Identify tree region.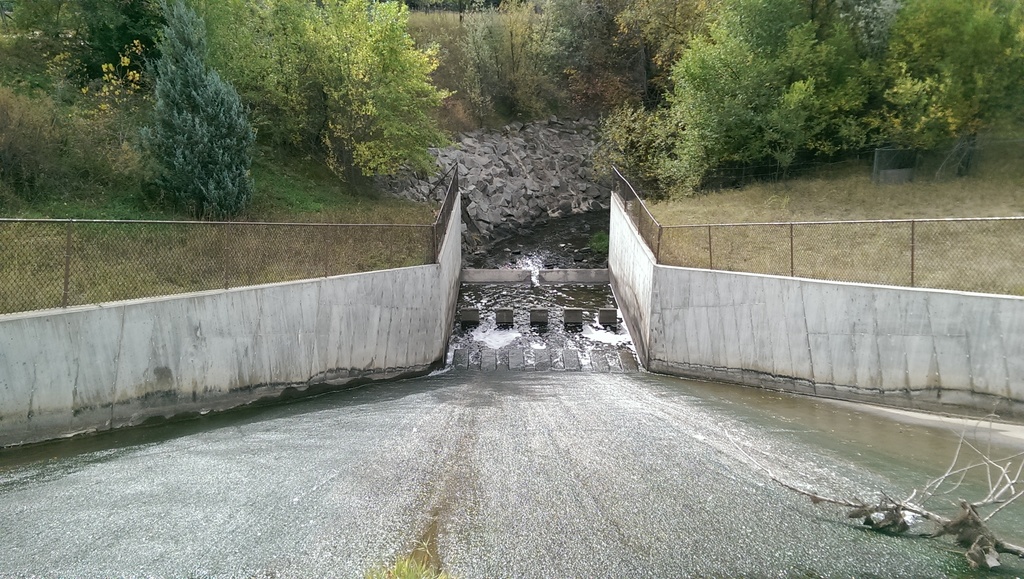
Region: select_region(460, 0, 586, 136).
